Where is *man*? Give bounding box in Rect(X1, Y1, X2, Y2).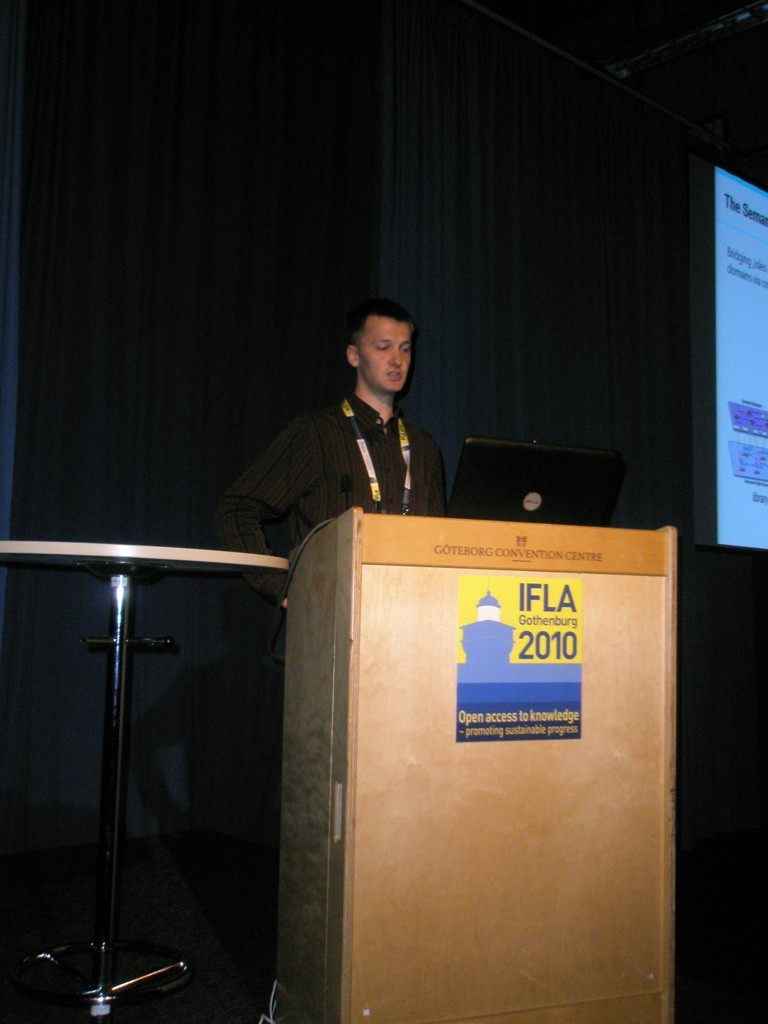
Rect(221, 298, 478, 564).
